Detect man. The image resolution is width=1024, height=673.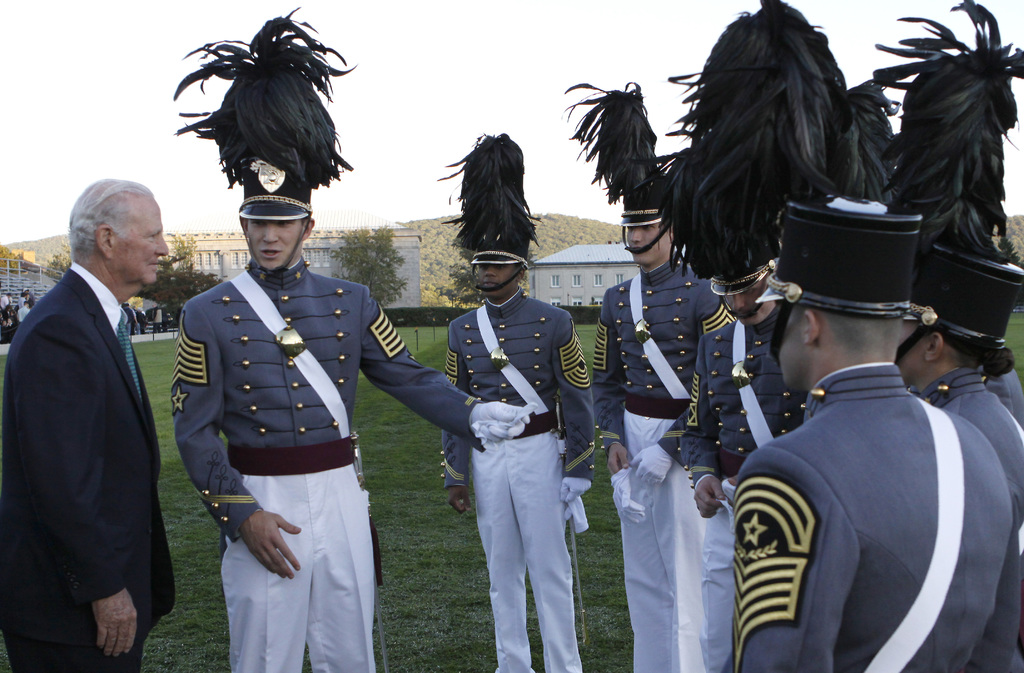
[874,0,1023,672].
